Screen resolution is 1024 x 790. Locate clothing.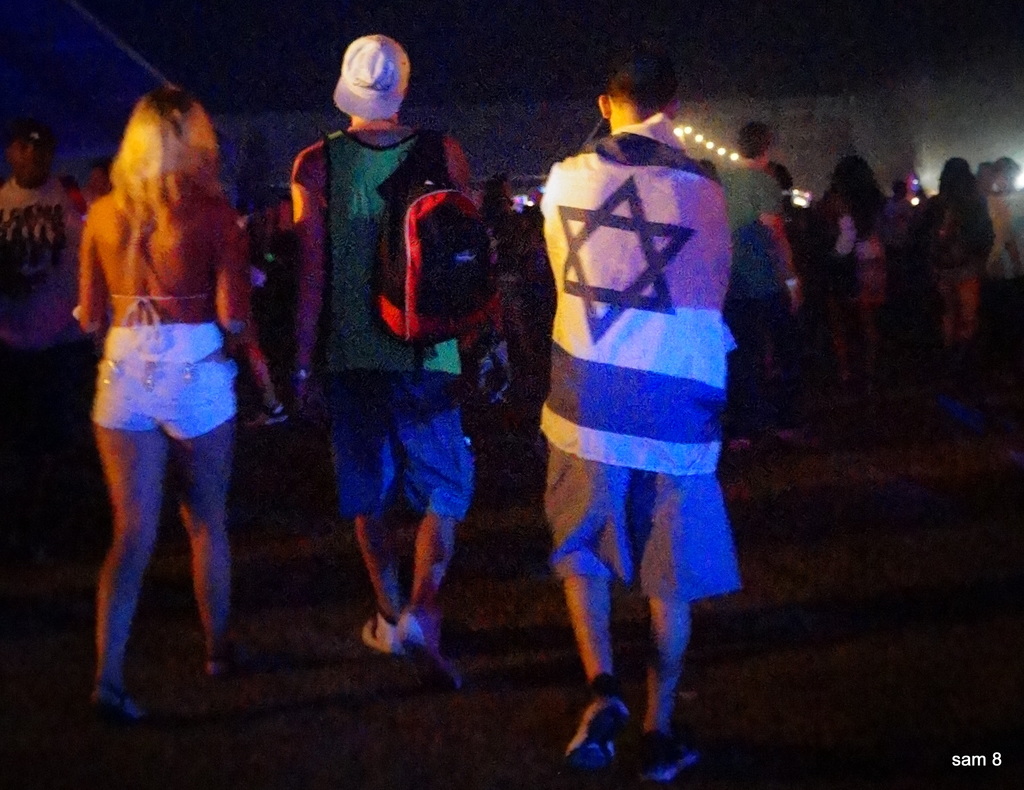
721:156:787:438.
